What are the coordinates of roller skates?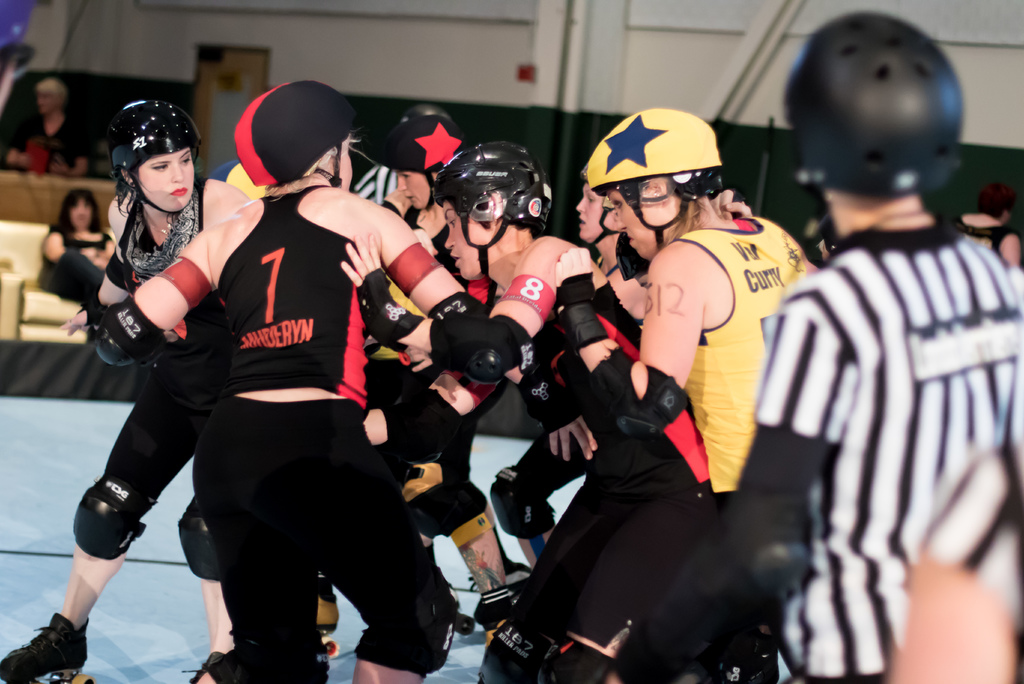
[x1=0, y1=616, x2=95, y2=683].
